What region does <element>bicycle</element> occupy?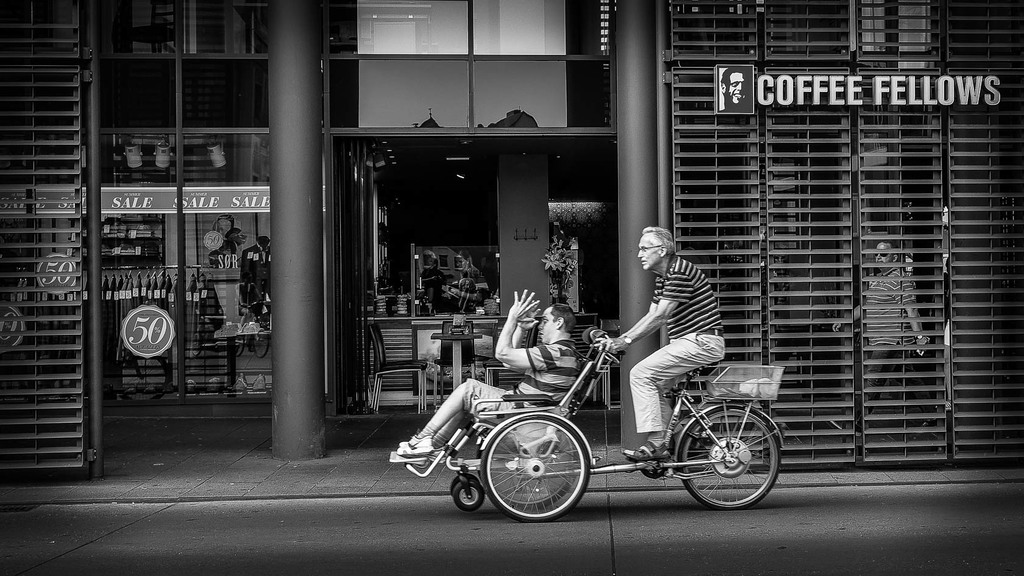
[508,340,789,509].
